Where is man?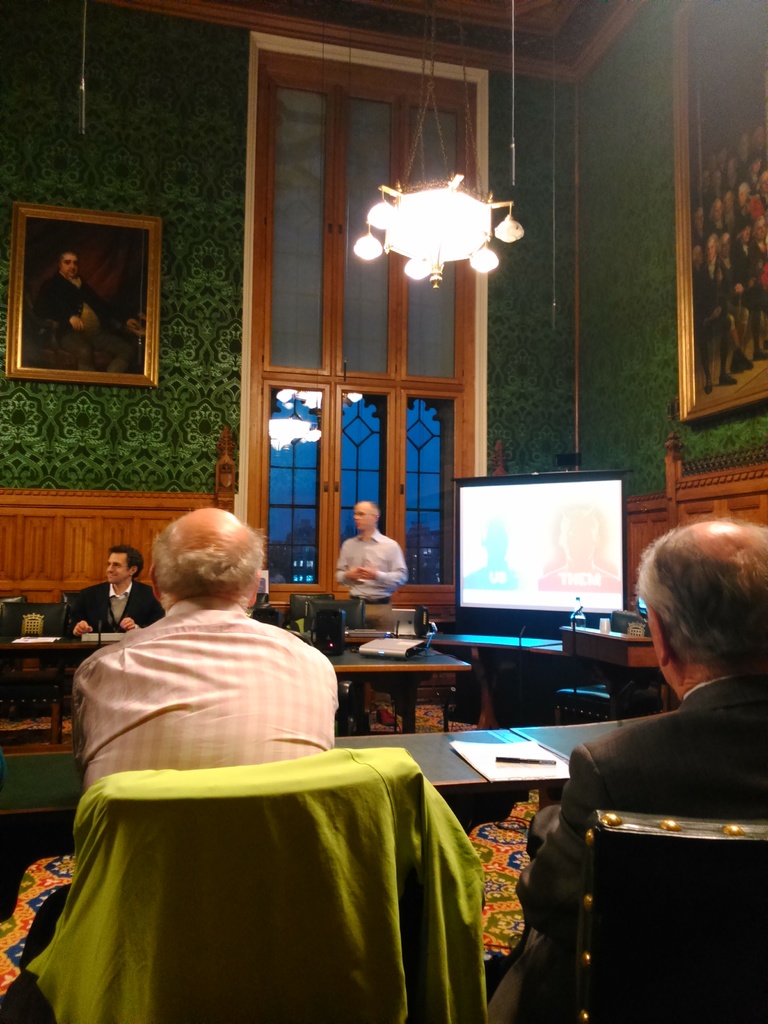
Rect(70, 545, 163, 634).
